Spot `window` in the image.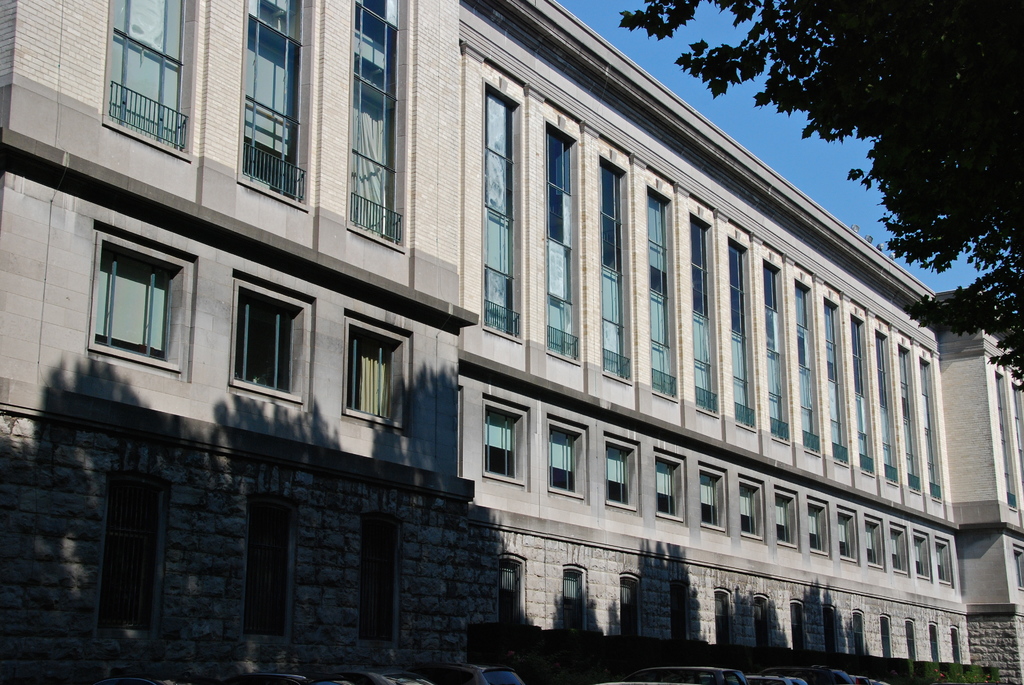
`window` found at (left=739, top=482, right=764, bottom=539).
